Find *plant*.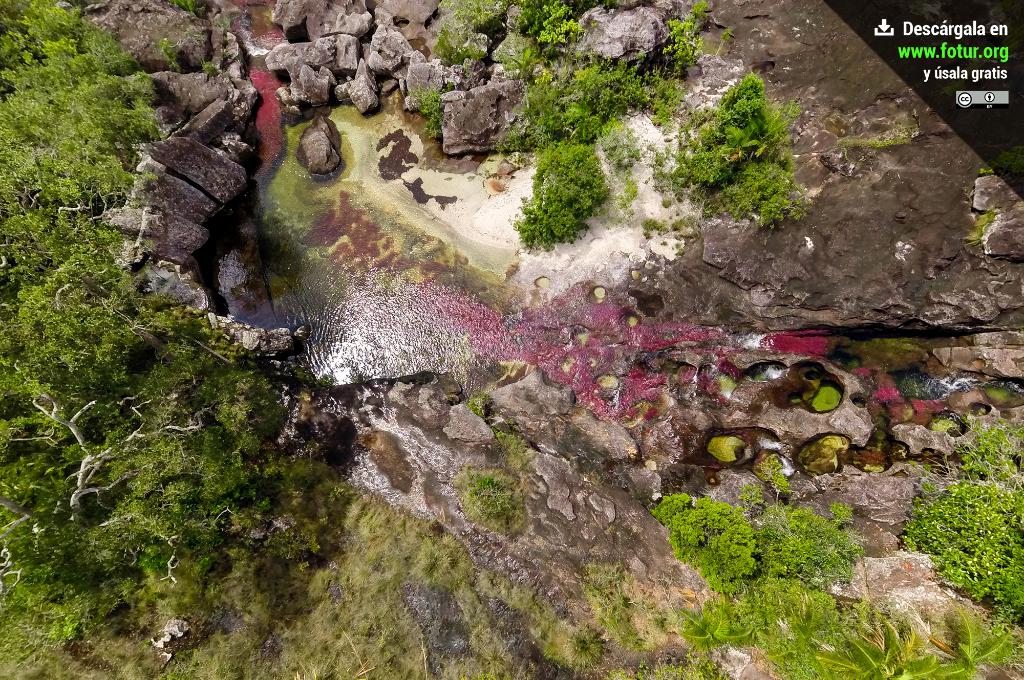
left=600, top=533, right=659, bottom=653.
